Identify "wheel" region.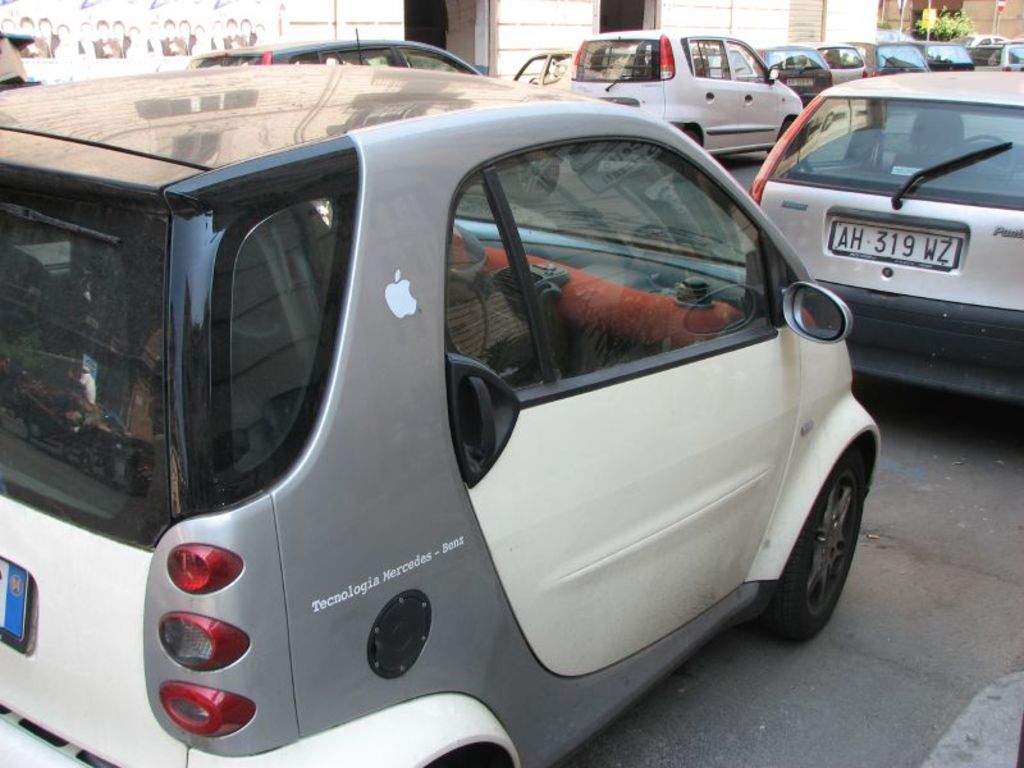
Region: 500/157/559/206.
